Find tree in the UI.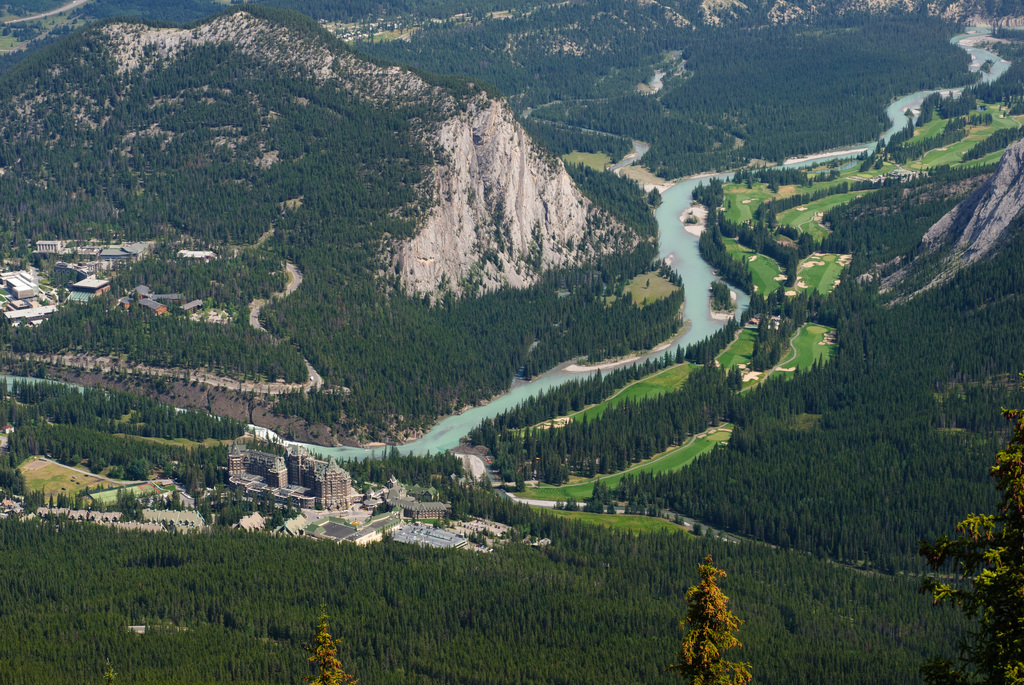
UI element at 911/374/1023/684.
